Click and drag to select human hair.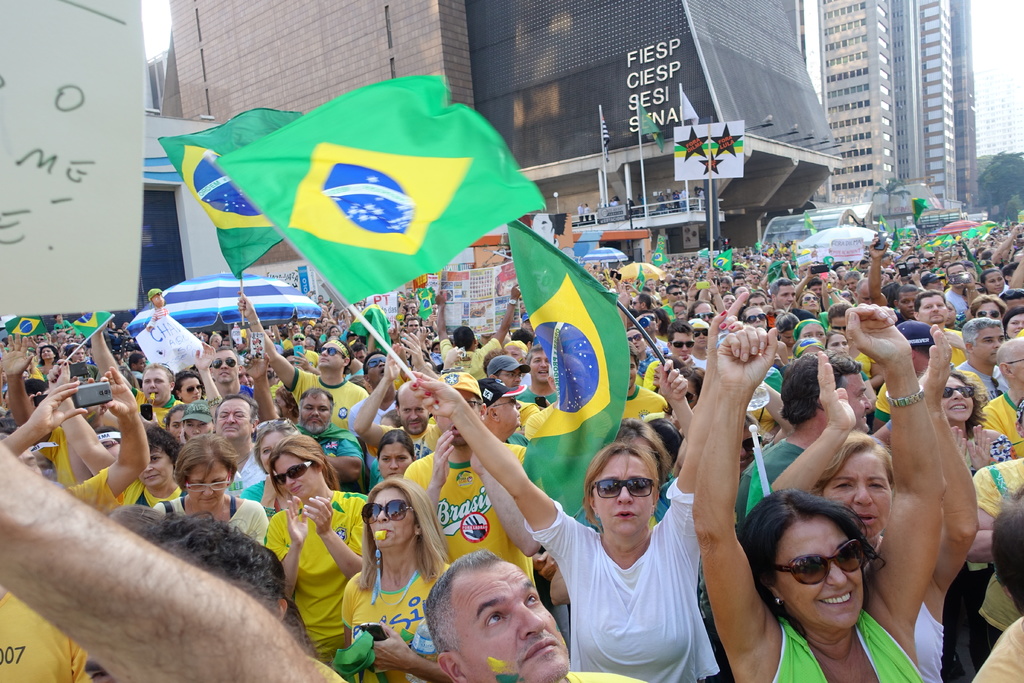
Selection: pyautogui.locateOnScreen(585, 442, 659, 520).
